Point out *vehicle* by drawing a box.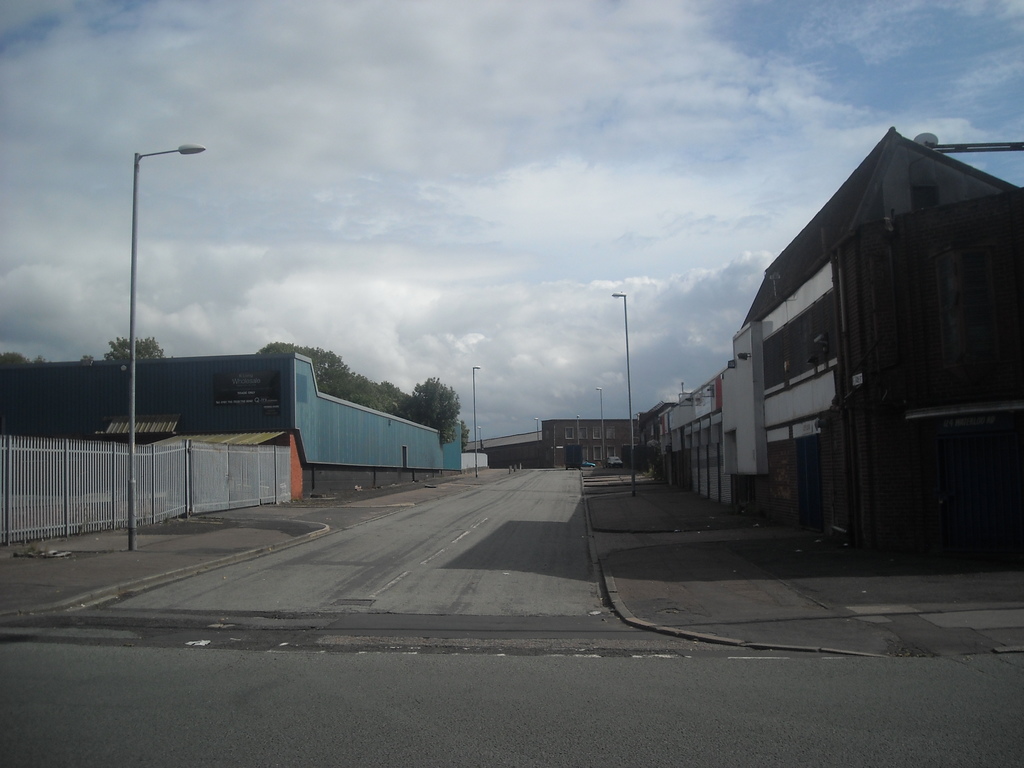
bbox=[564, 442, 582, 468].
